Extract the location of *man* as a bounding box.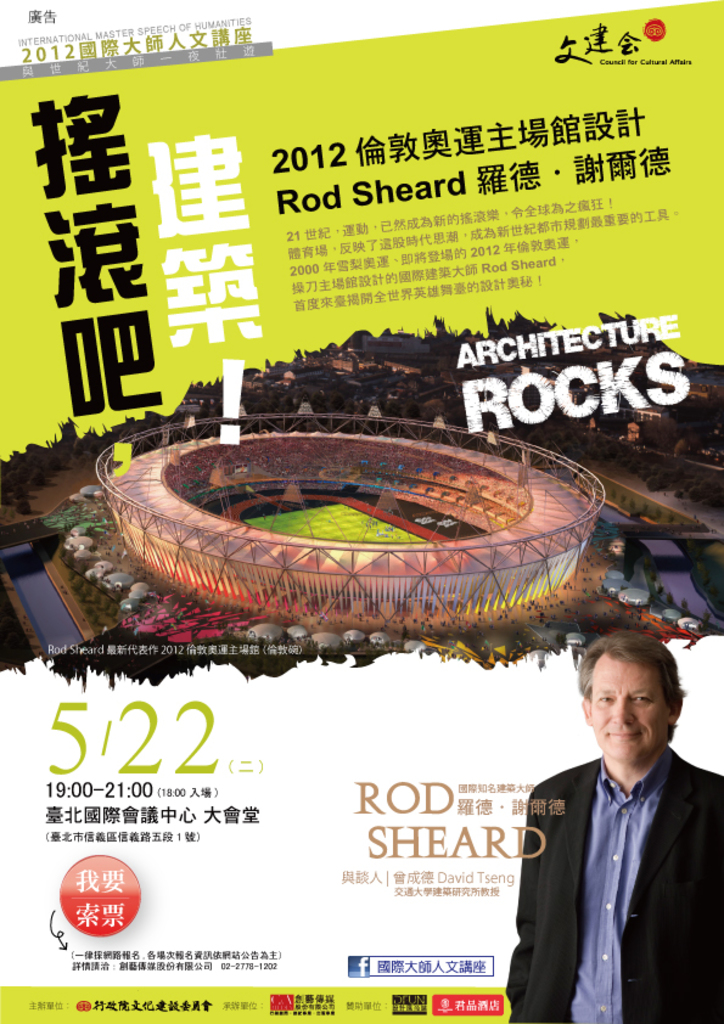
507/626/720/1012.
